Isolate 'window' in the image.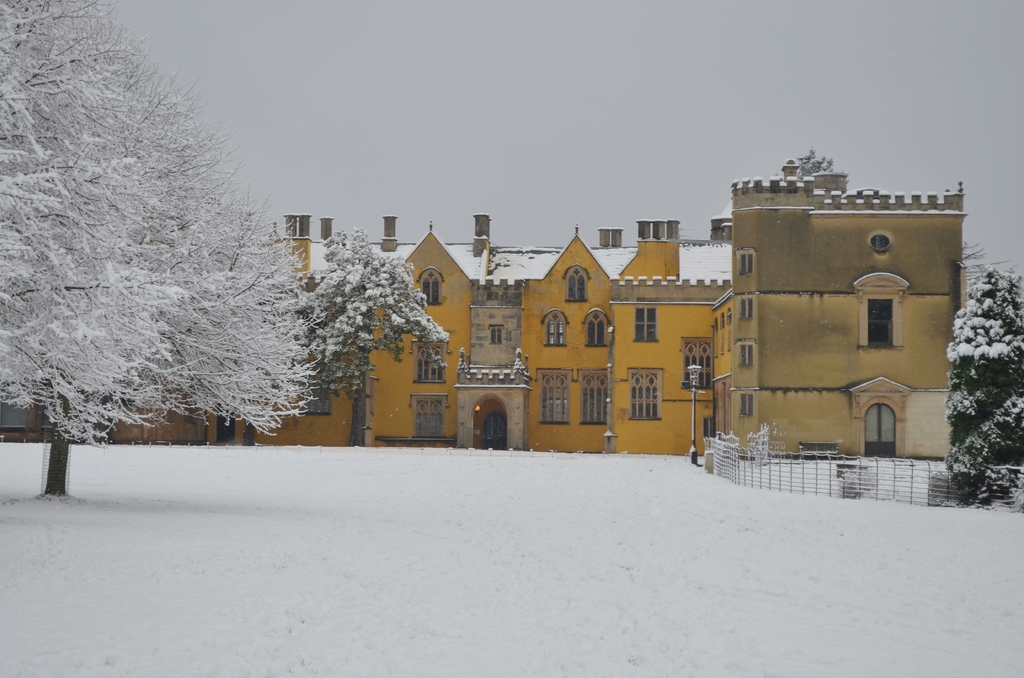
Isolated region: box=[736, 246, 758, 273].
